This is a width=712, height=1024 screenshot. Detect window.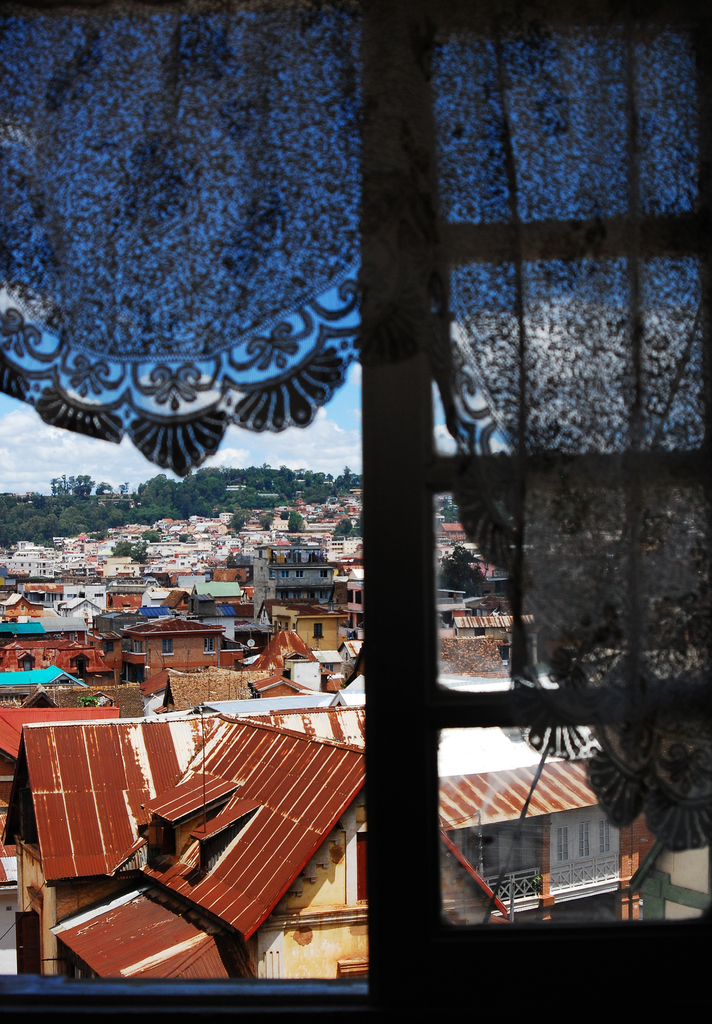
<region>163, 638, 175, 655</region>.
